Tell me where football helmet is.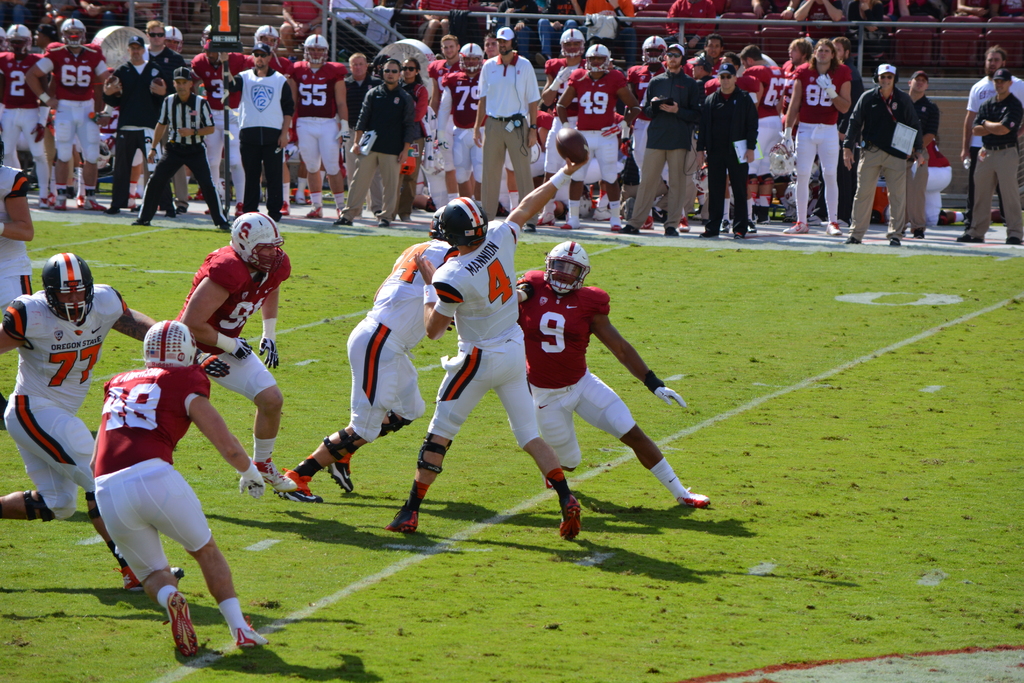
football helmet is at box(639, 32, 665, 67).
